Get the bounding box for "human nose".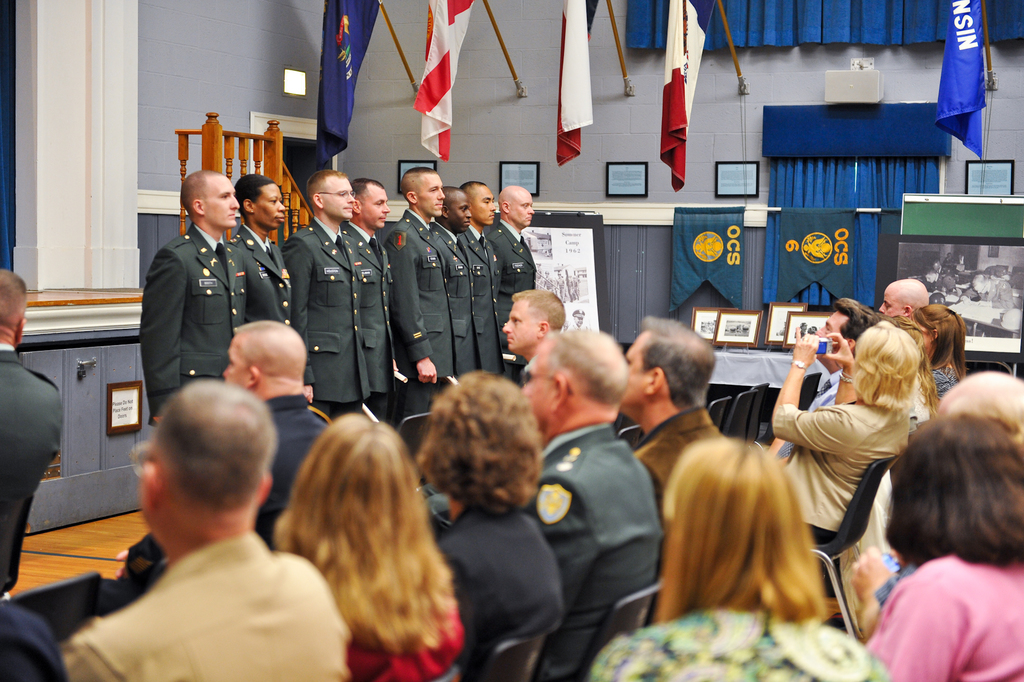
BBox(502, 319, 511, 333).
